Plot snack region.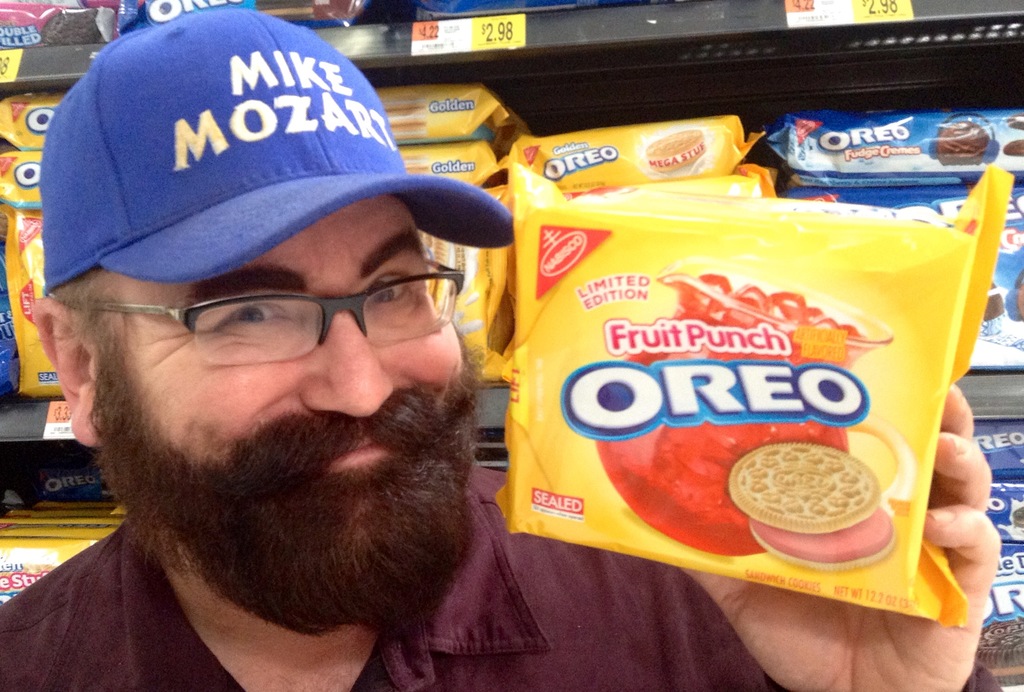
Plotted at select_region(932, 122, 992, 159).
